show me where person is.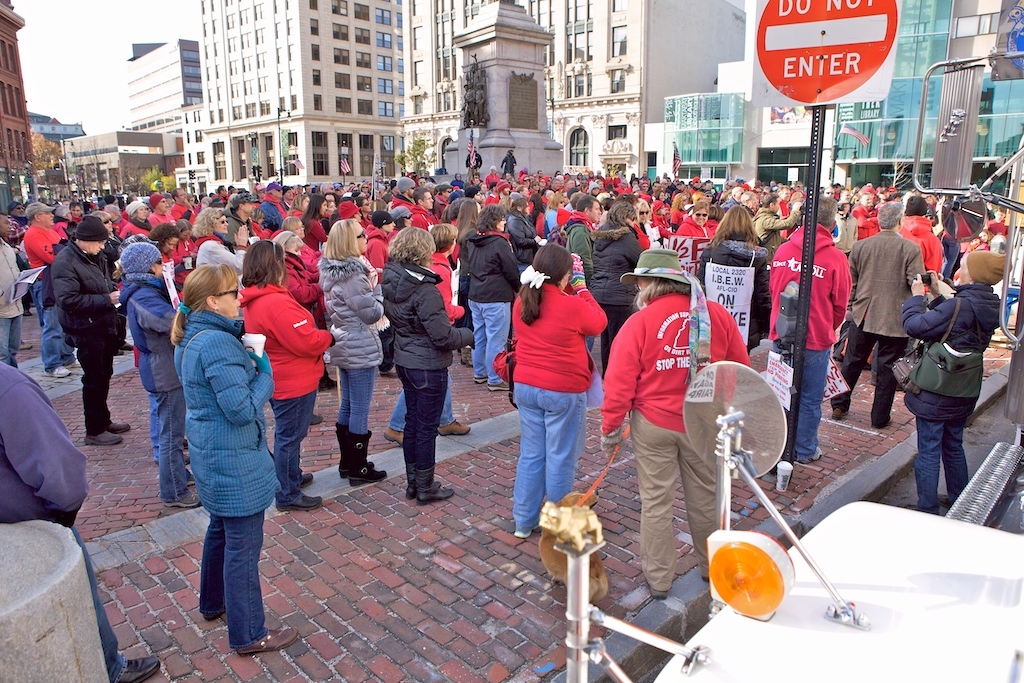
person is at Rect(765, 202, 852, 463).
